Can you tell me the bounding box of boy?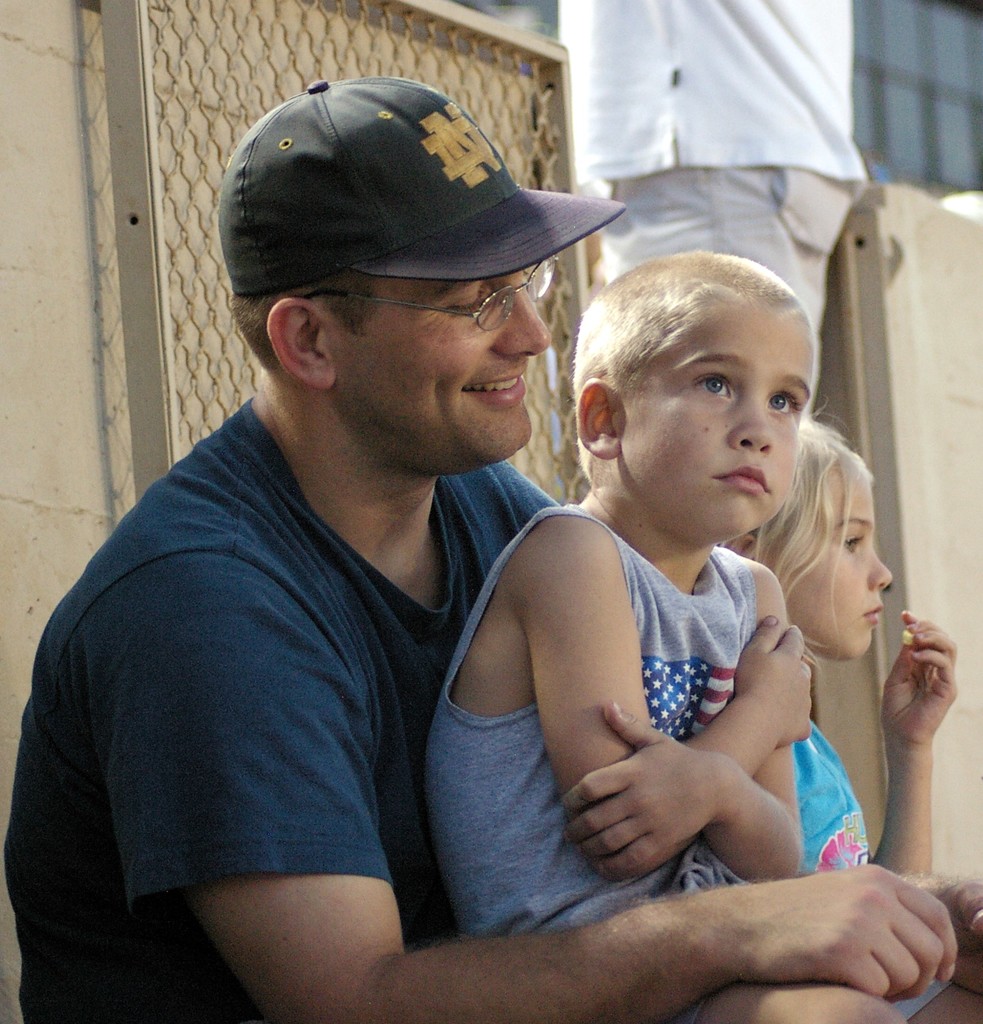
rect(415, 211, 919, 959).
